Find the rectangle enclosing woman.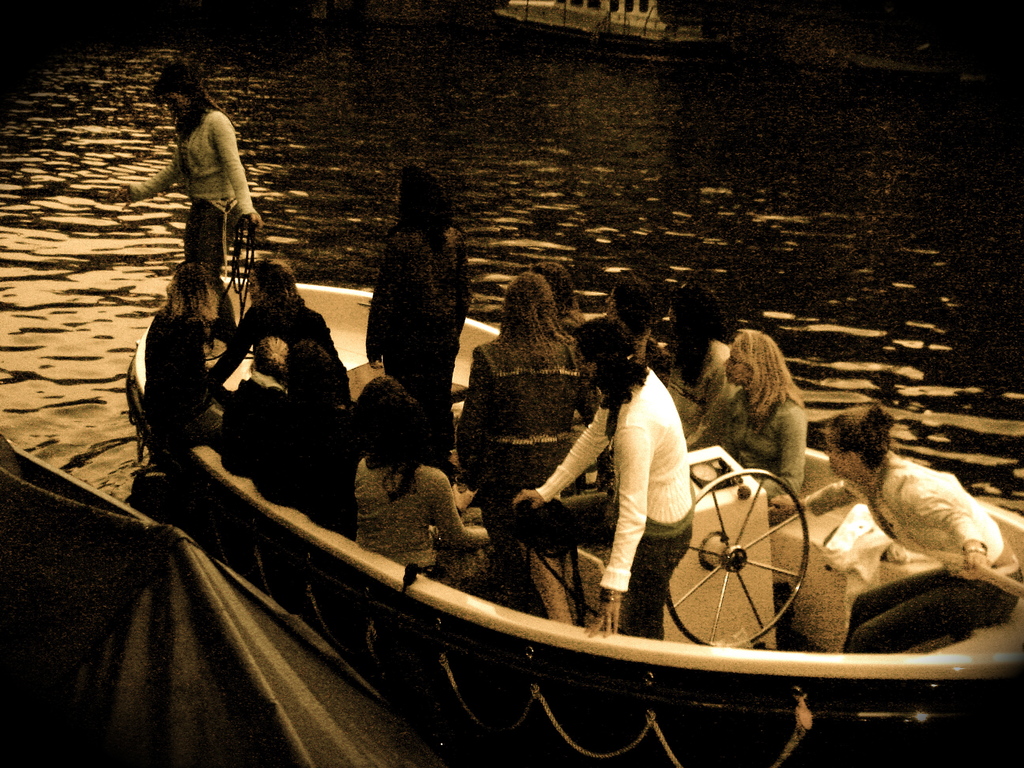
region(660, 280, 742, 467).
